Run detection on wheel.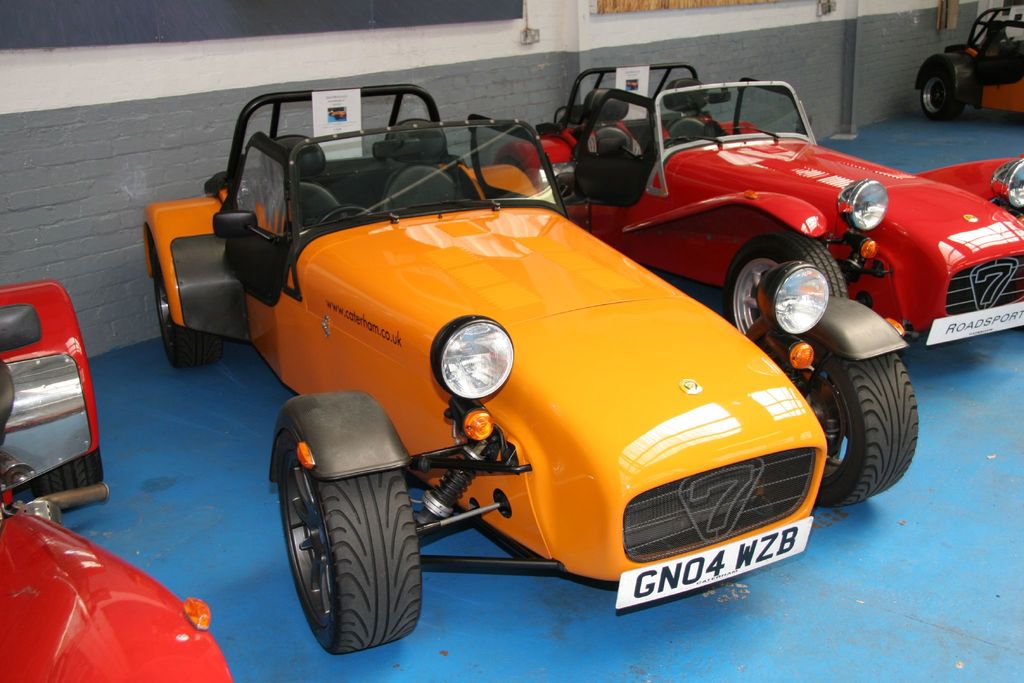
Result: (x1=282, y1=431, x2=425, y2=661).
